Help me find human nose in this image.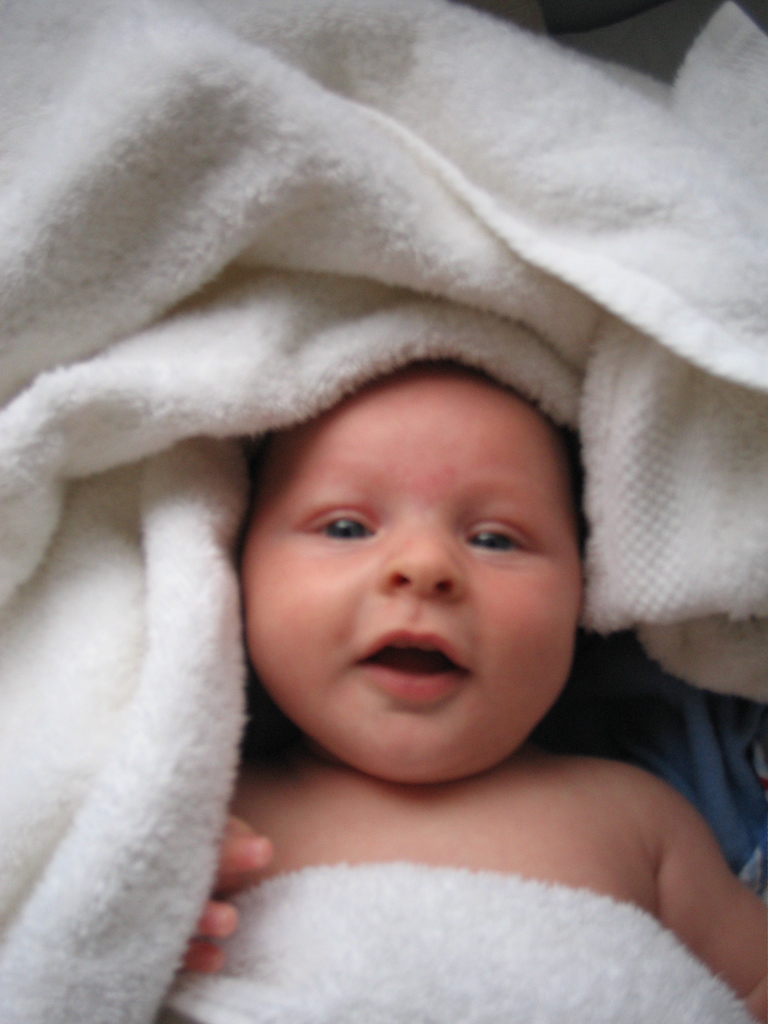
Found it: [373, 508, 464, 595].
